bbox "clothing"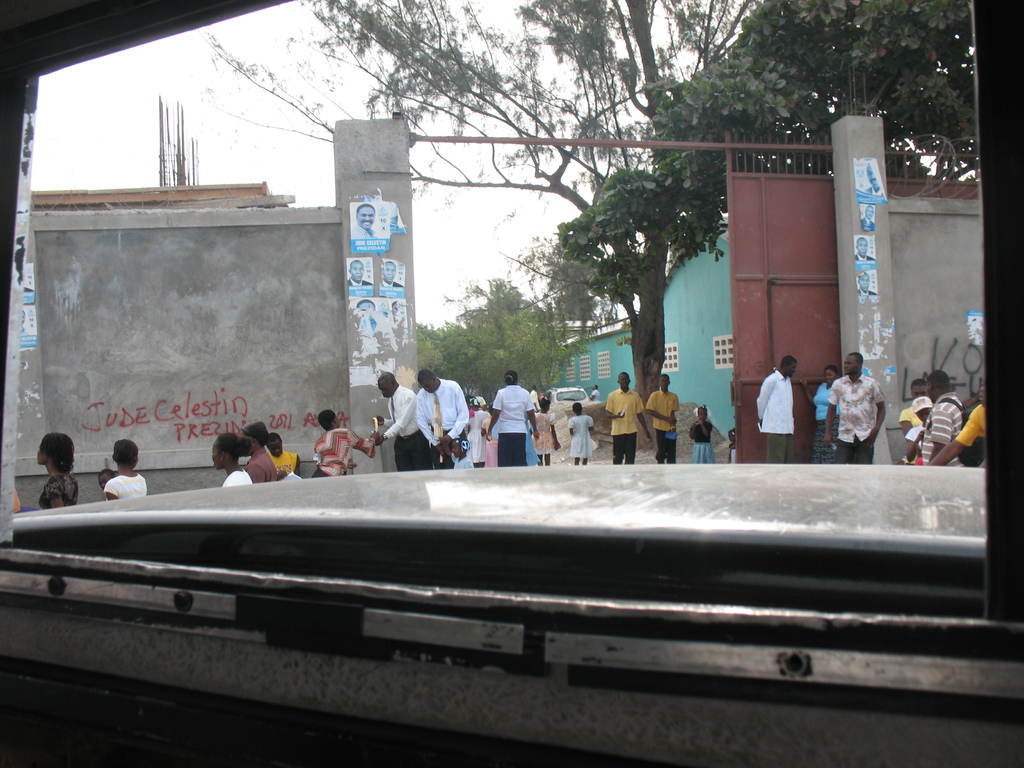
{"left": 468, "top": 409, "right": 492, "bottom": 466}
